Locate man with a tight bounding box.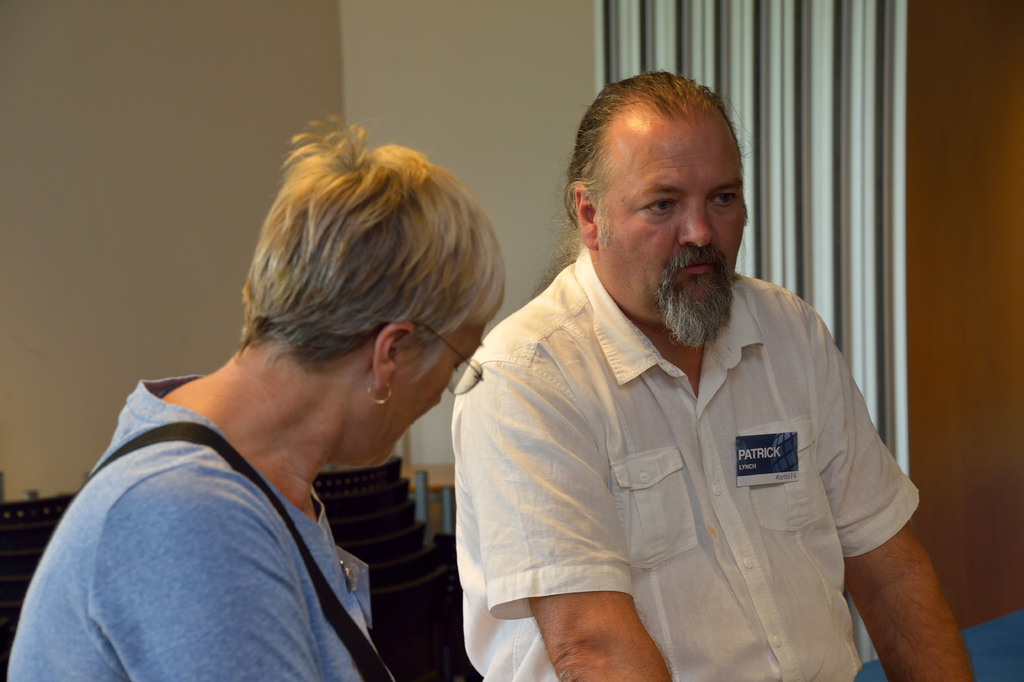
bbox(449, 67, 934, 664).
